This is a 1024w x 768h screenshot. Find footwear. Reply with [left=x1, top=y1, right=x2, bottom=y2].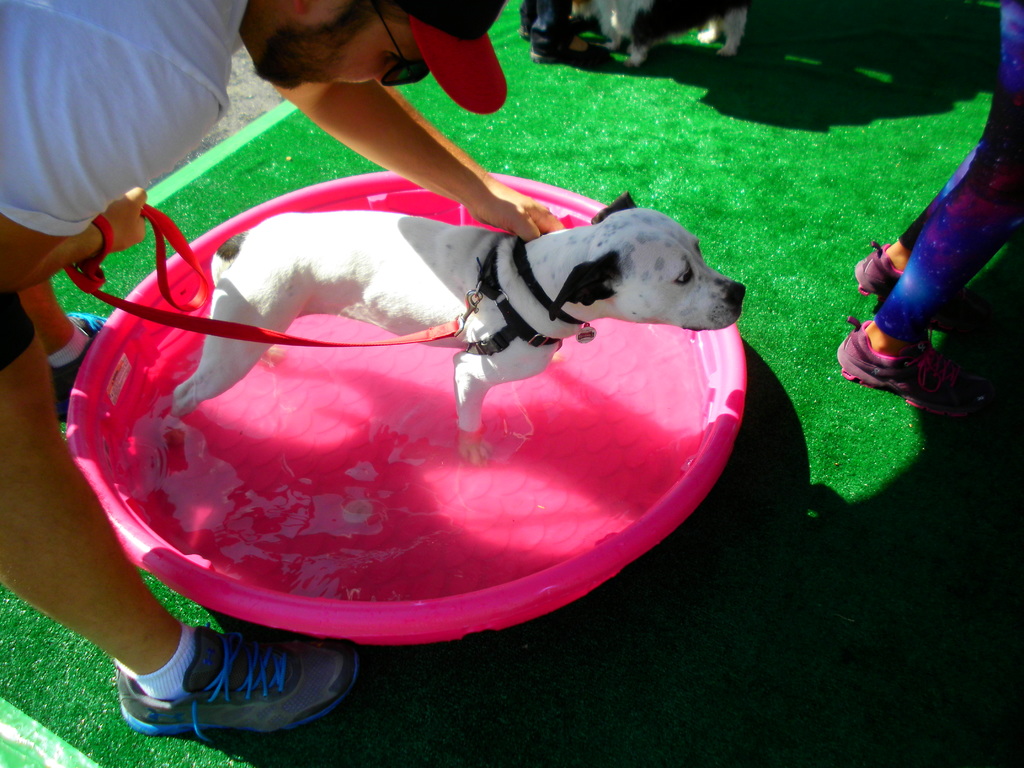
[left=95, top=639, right=358, bottom=747].
